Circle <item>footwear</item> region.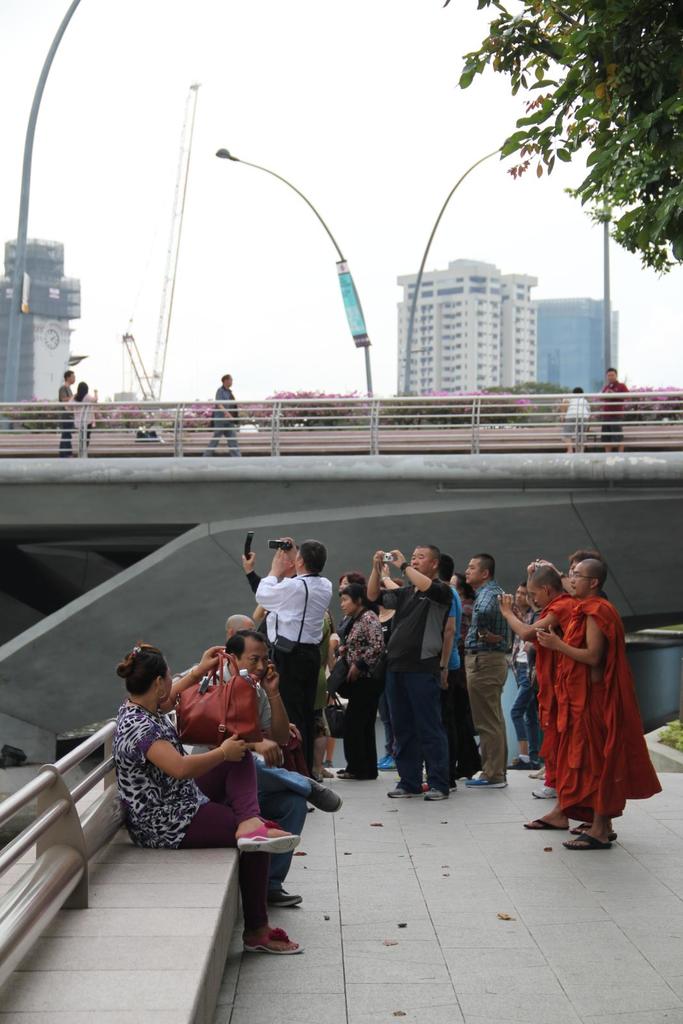
Region: 504/758/542/770.
